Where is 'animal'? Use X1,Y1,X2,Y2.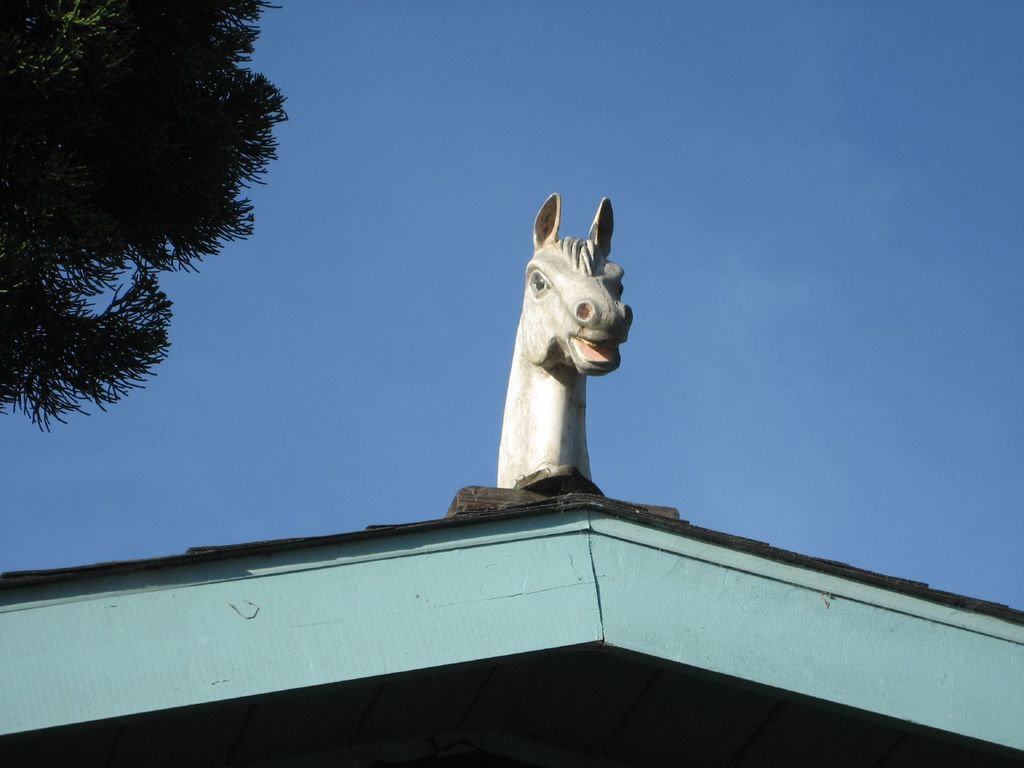
493,186,635,490.
